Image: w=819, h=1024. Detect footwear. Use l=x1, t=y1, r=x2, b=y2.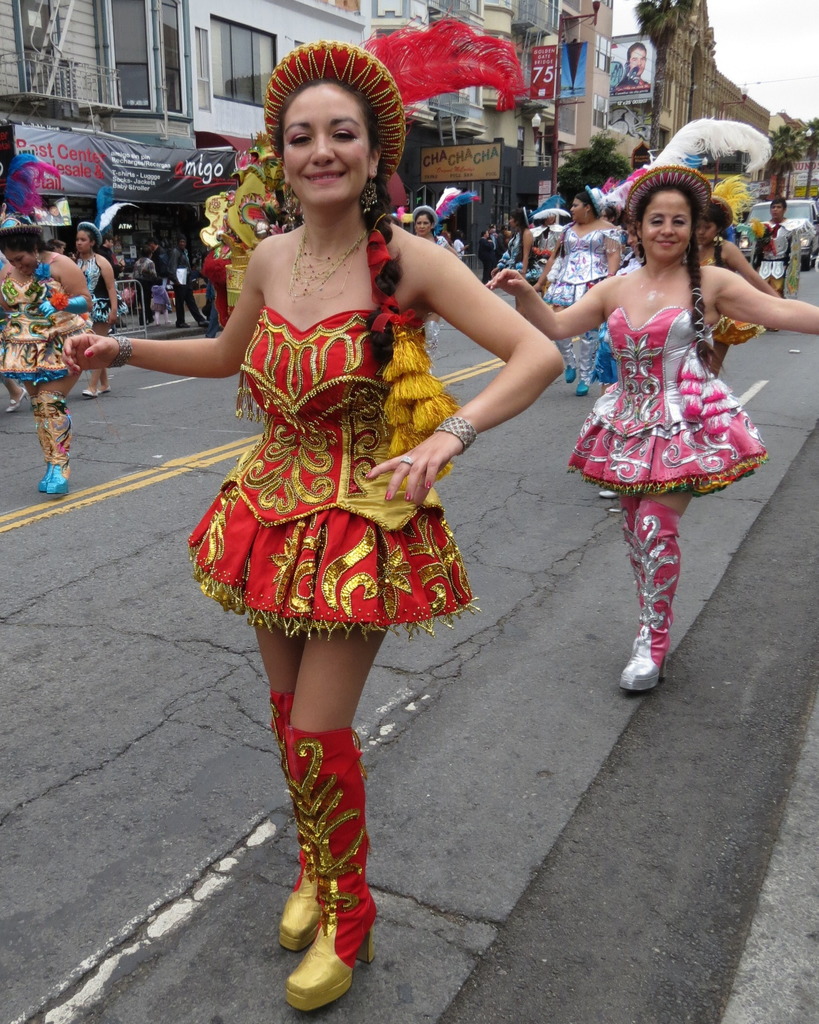
l=173, t=321, r=189, b=332.
